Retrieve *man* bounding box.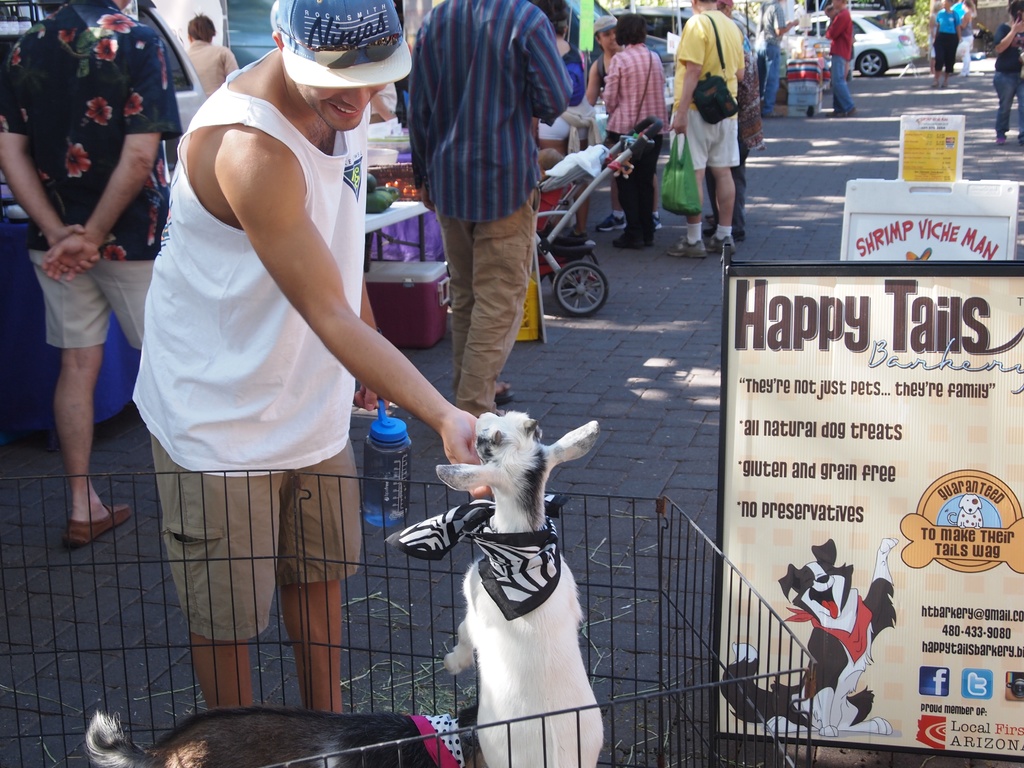
Bounding box: [left=826, top=3, right=858, bottom=116].
